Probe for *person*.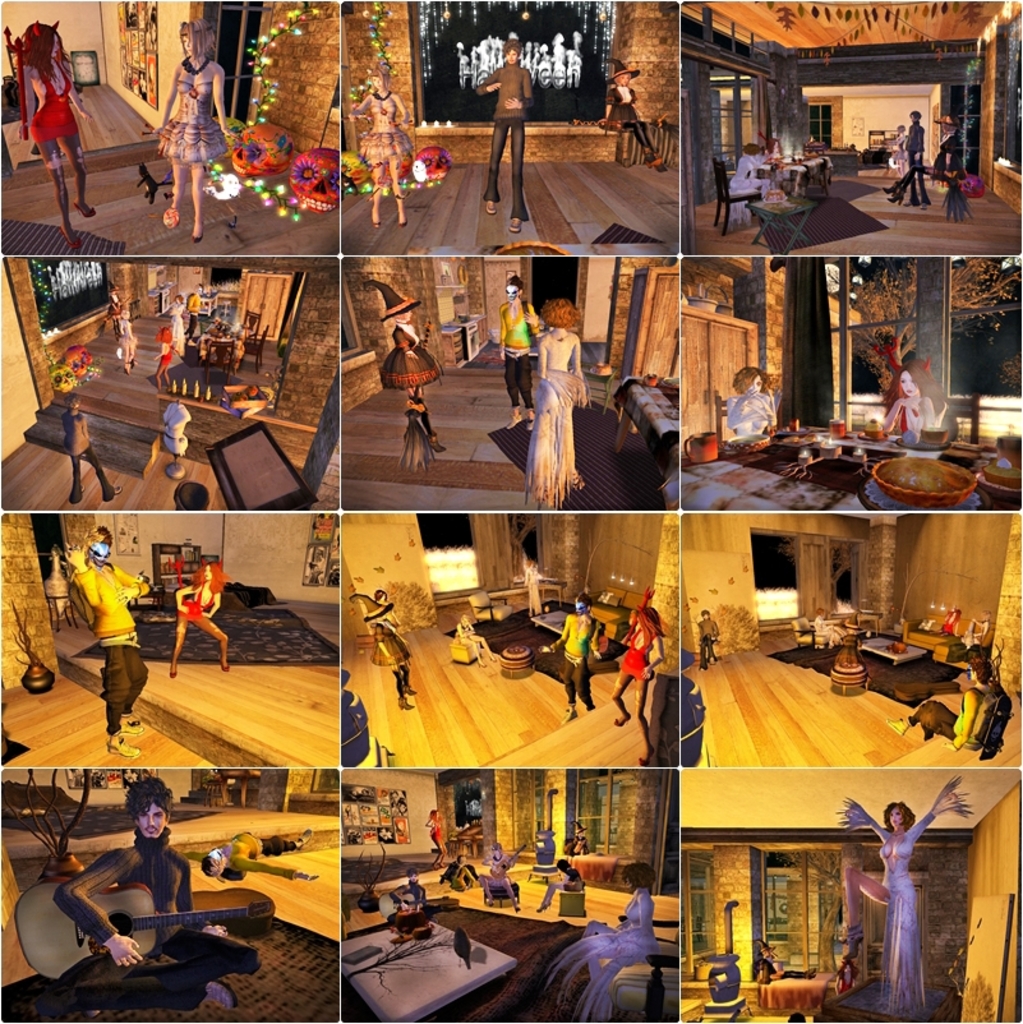
Probe result: l=542, t=596, r=614, b=720.
